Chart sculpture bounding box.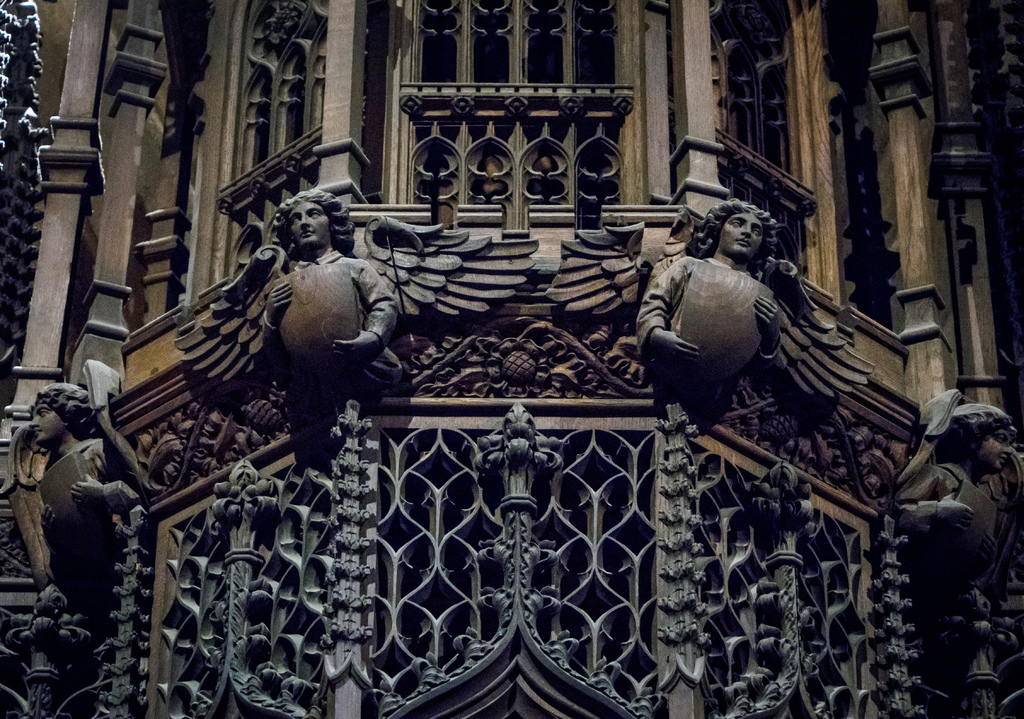
Charted: bbox=(8, 361, 127, 641).
